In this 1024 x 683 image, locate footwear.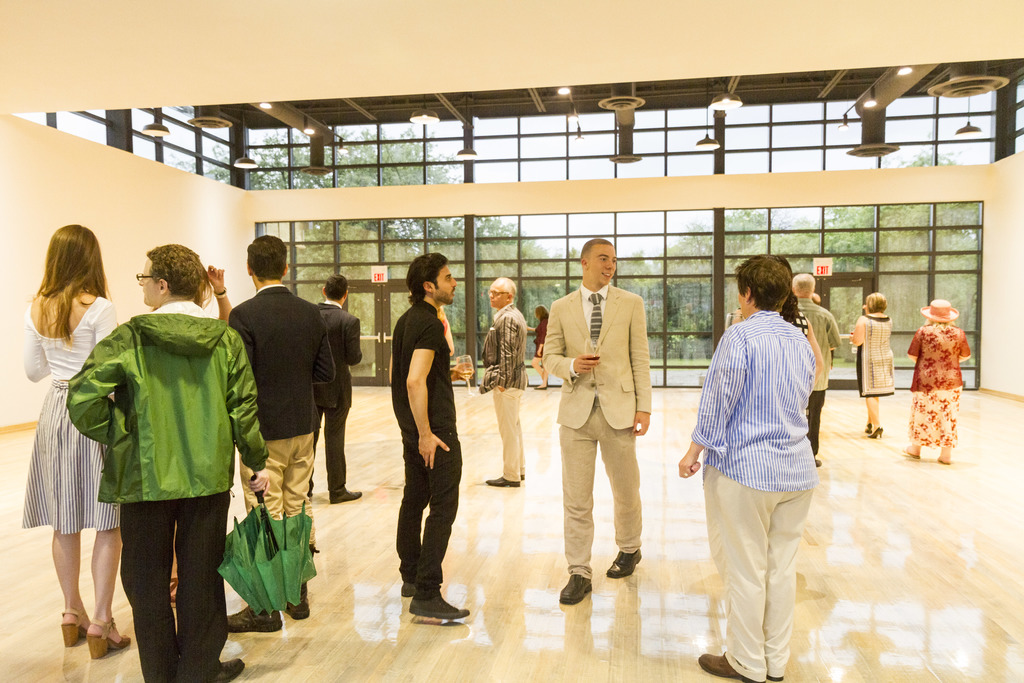
Bounding box: <region>484, 474, 520, 490</region>.
